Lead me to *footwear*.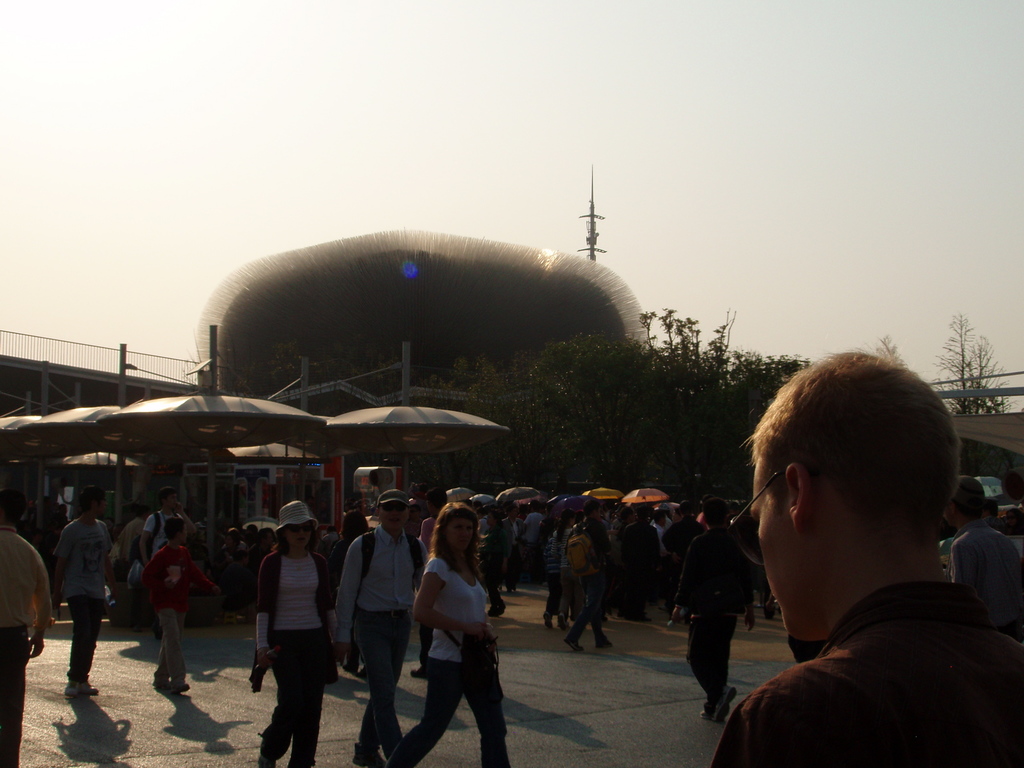
Lead to x1=593 y1=627 x2=614 y2=648.
